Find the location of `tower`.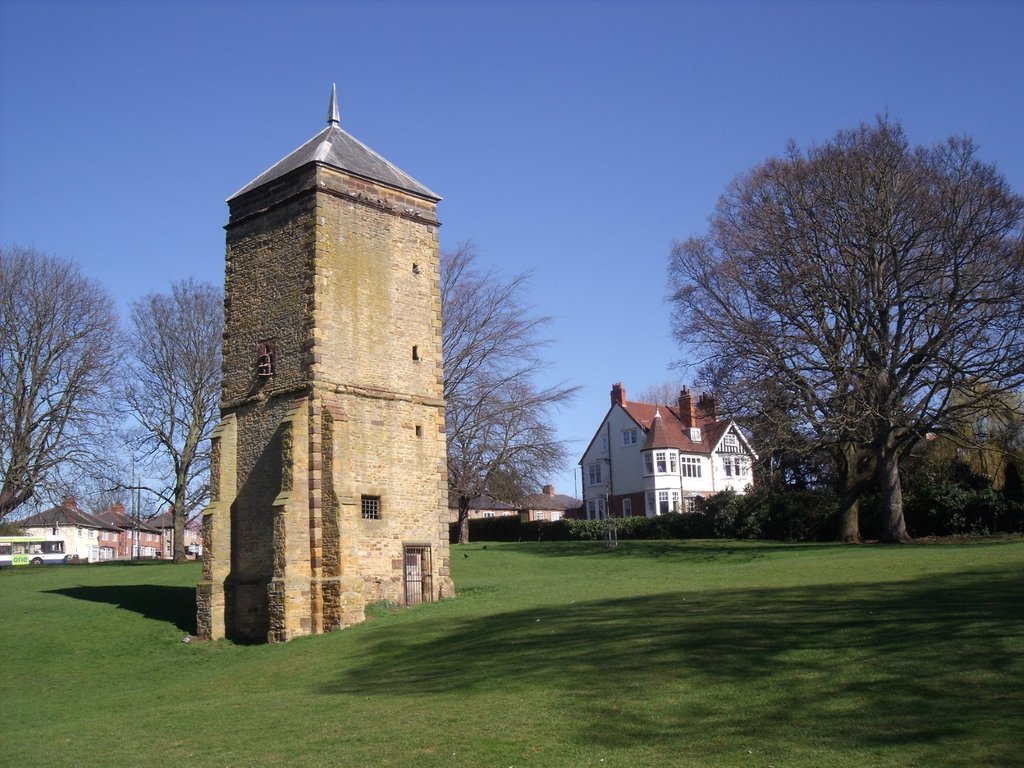
Location: 575 375 761 520.
